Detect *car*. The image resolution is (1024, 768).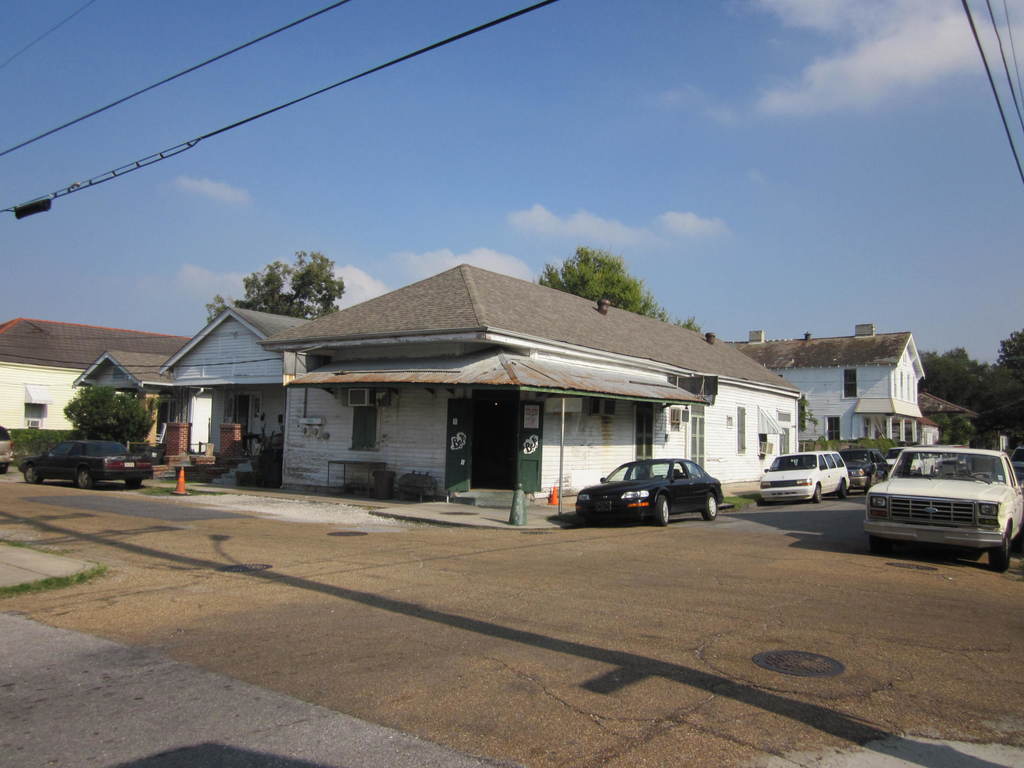
24:440:151:488.
